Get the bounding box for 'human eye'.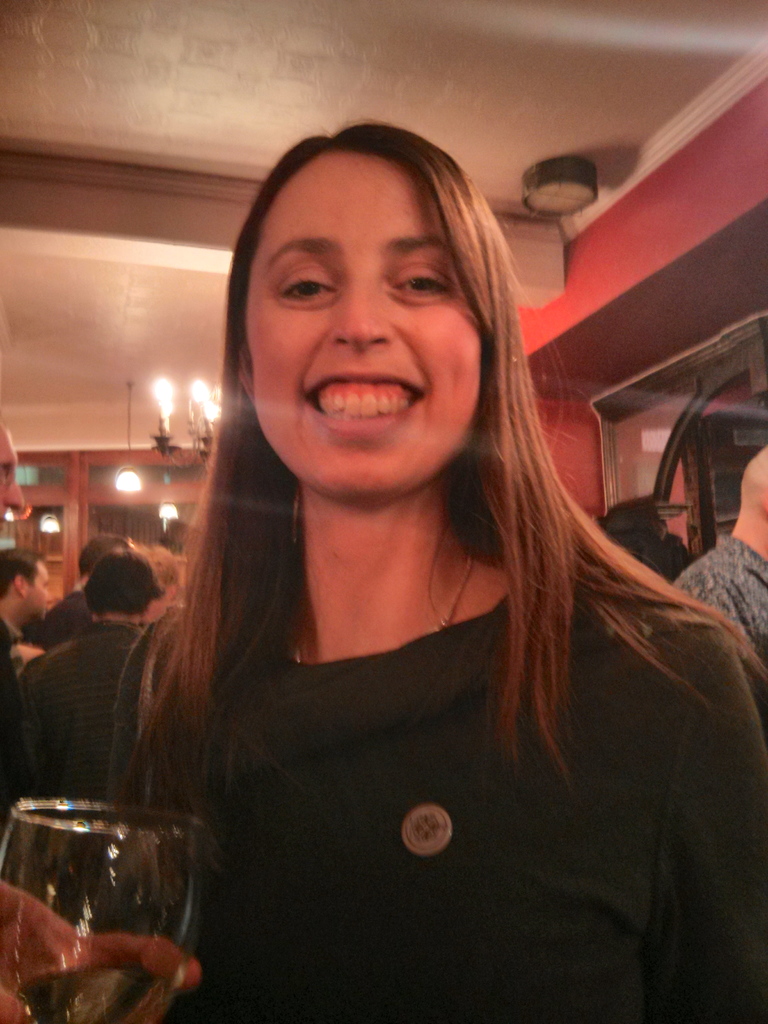
(left=394, top=264, right=457, bottom=307).
